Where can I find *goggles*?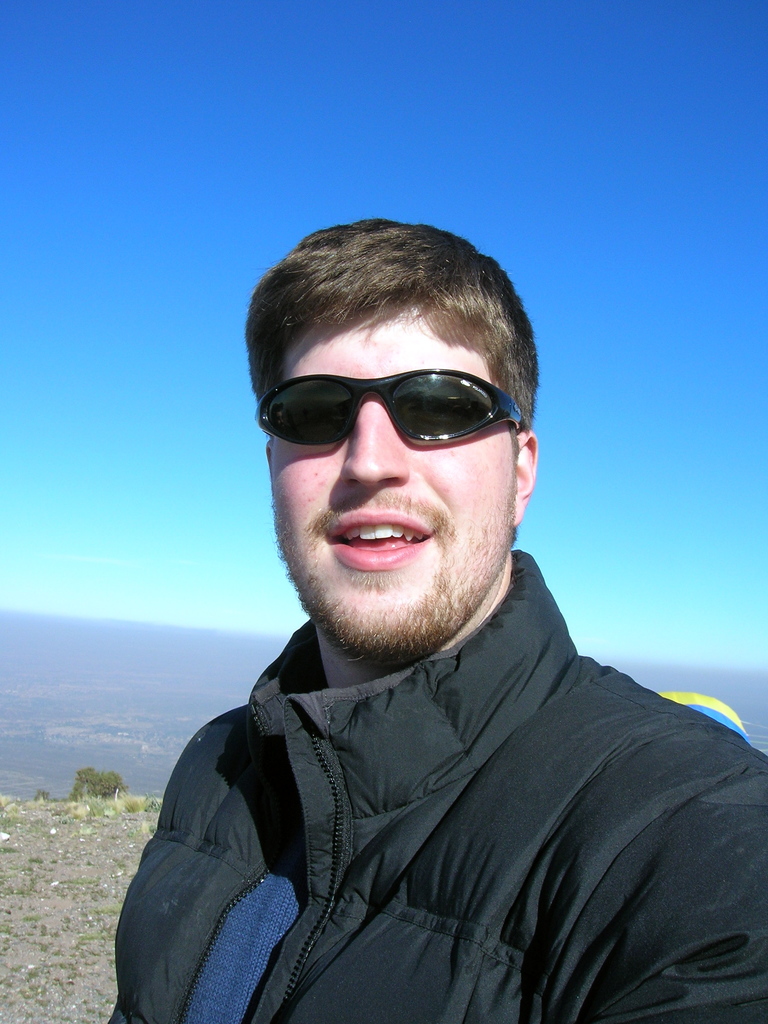
You can find it at pyautogui.locateOnScreen(255, 369, 533, 460).
